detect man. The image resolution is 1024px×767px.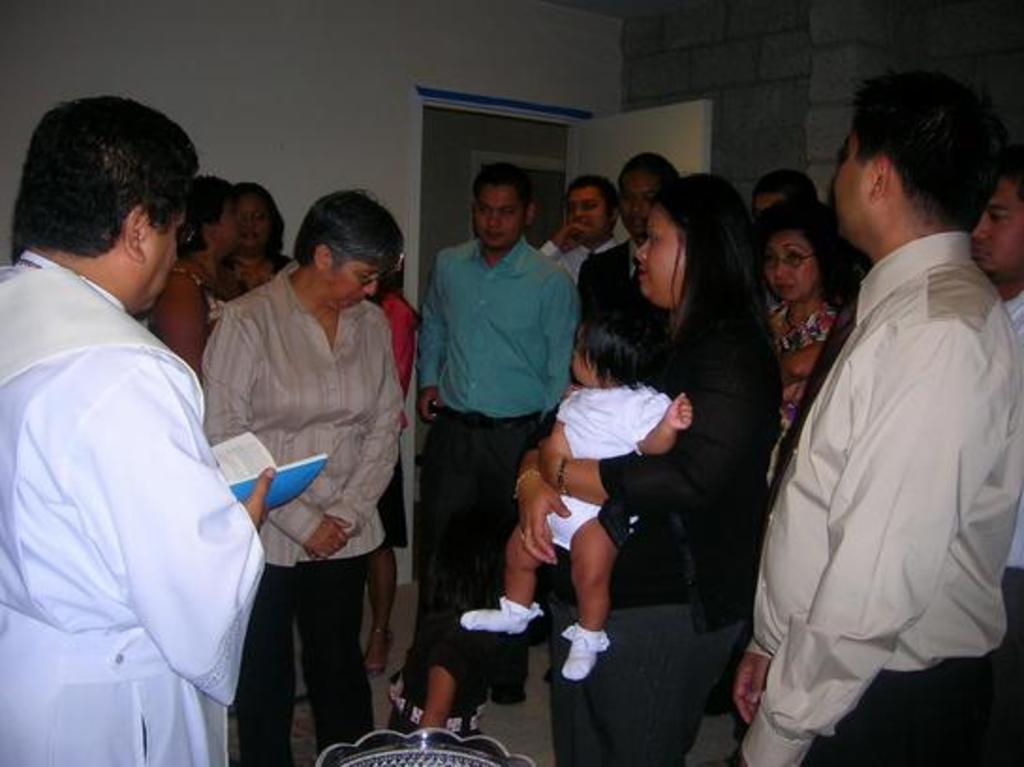
select_region(413, 158, 586, 705).
